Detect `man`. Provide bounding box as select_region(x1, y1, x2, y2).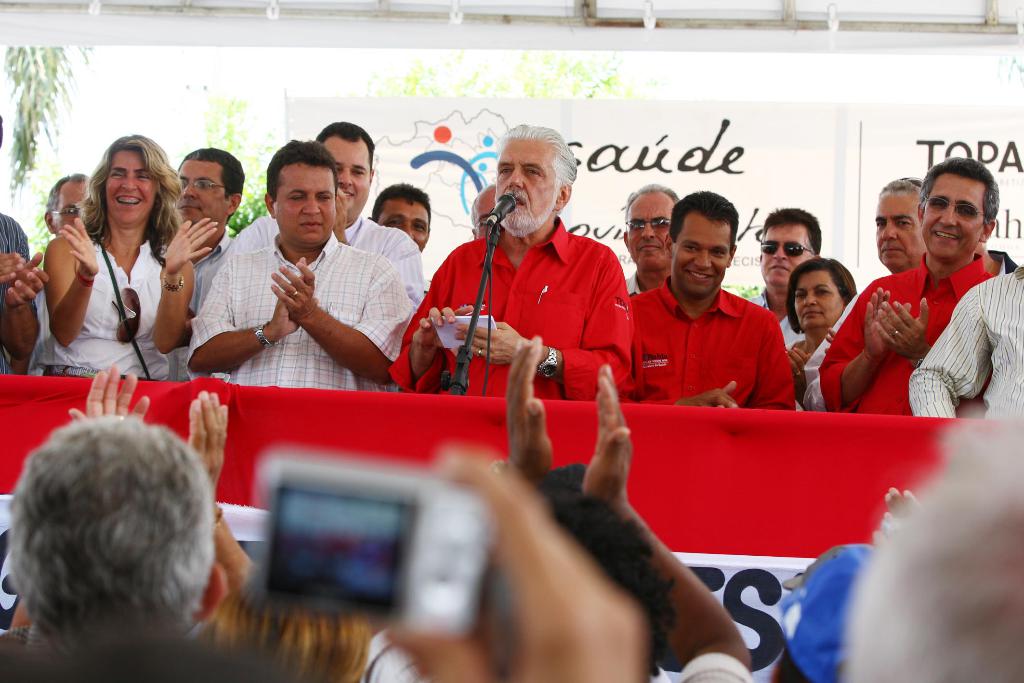
select_region(27, 170, 90, 375).
